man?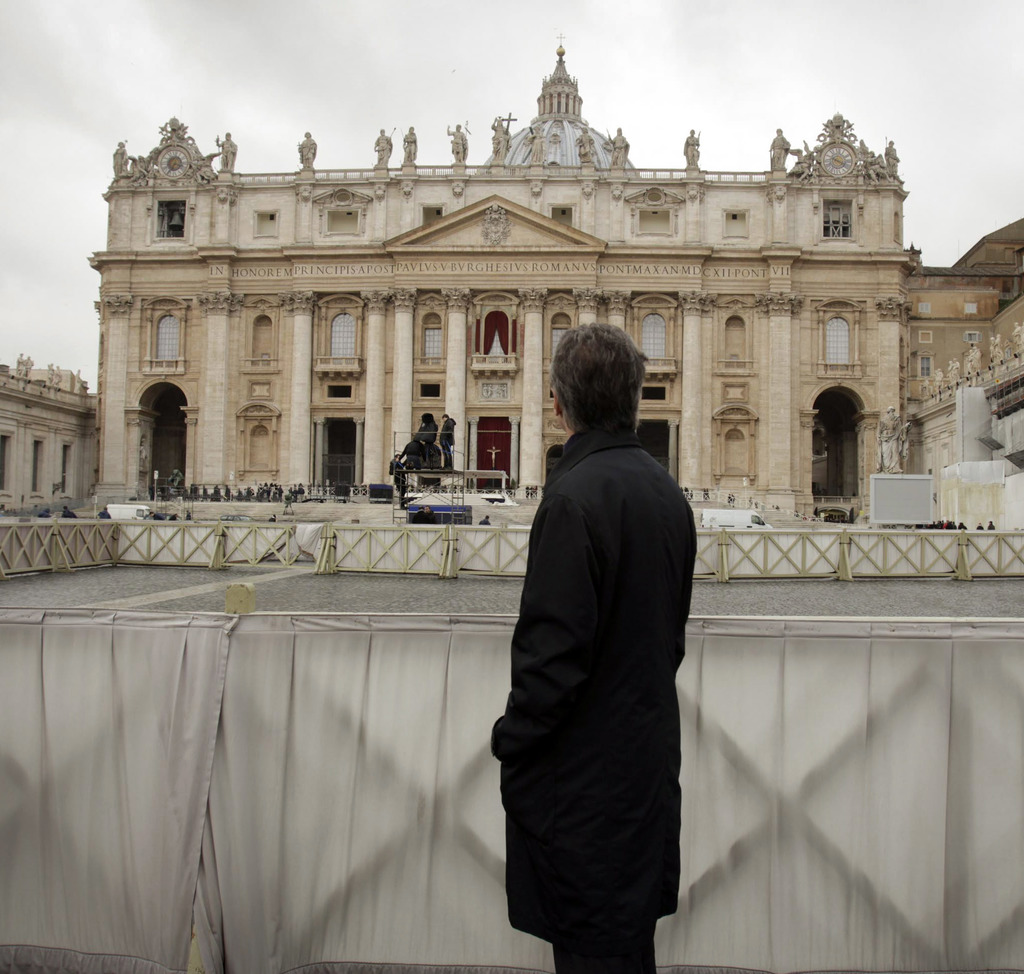
crop(769, 126, 790, 171)
